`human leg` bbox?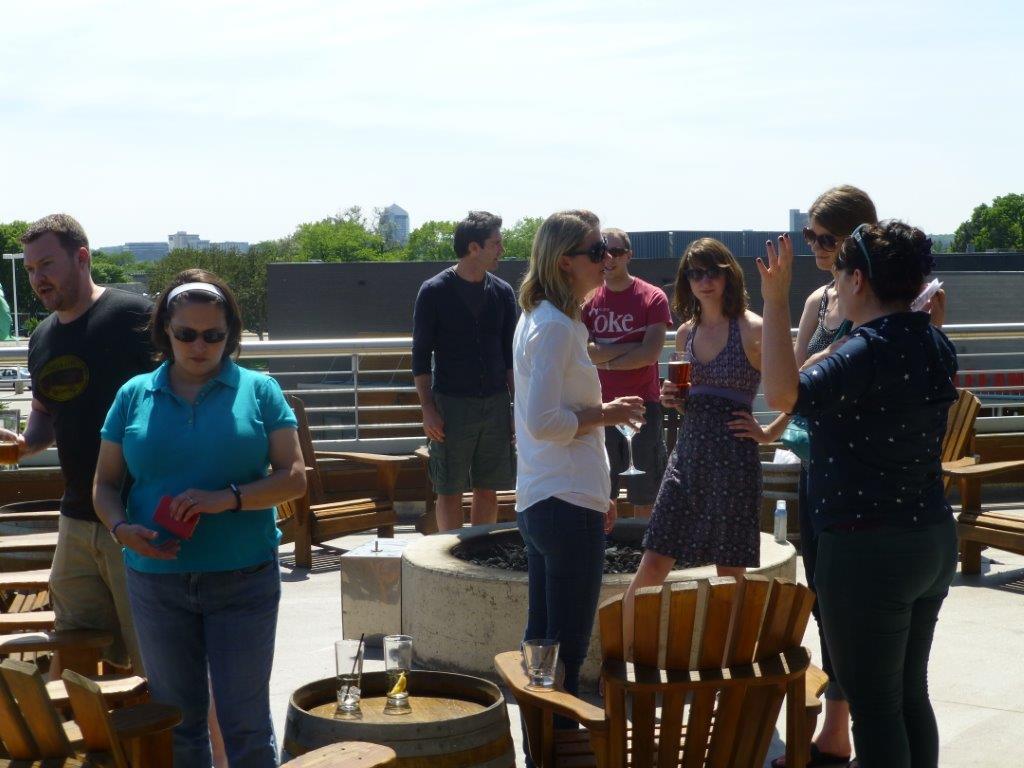
429/394/476/532
